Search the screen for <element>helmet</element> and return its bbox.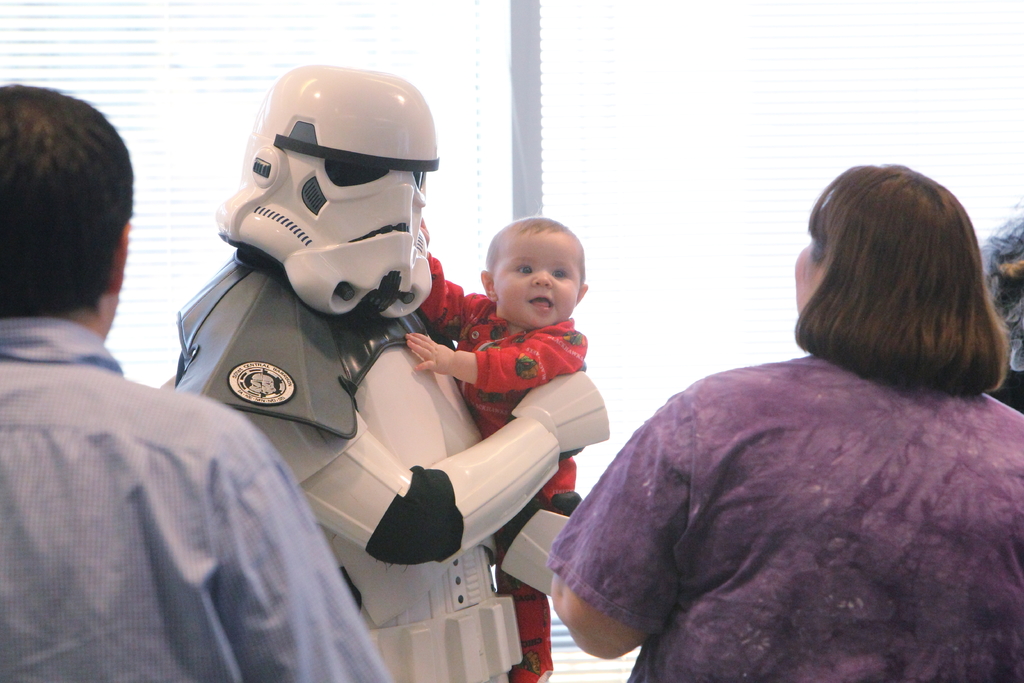
Found: [left=212, top=62, right=445, bottom=329].
